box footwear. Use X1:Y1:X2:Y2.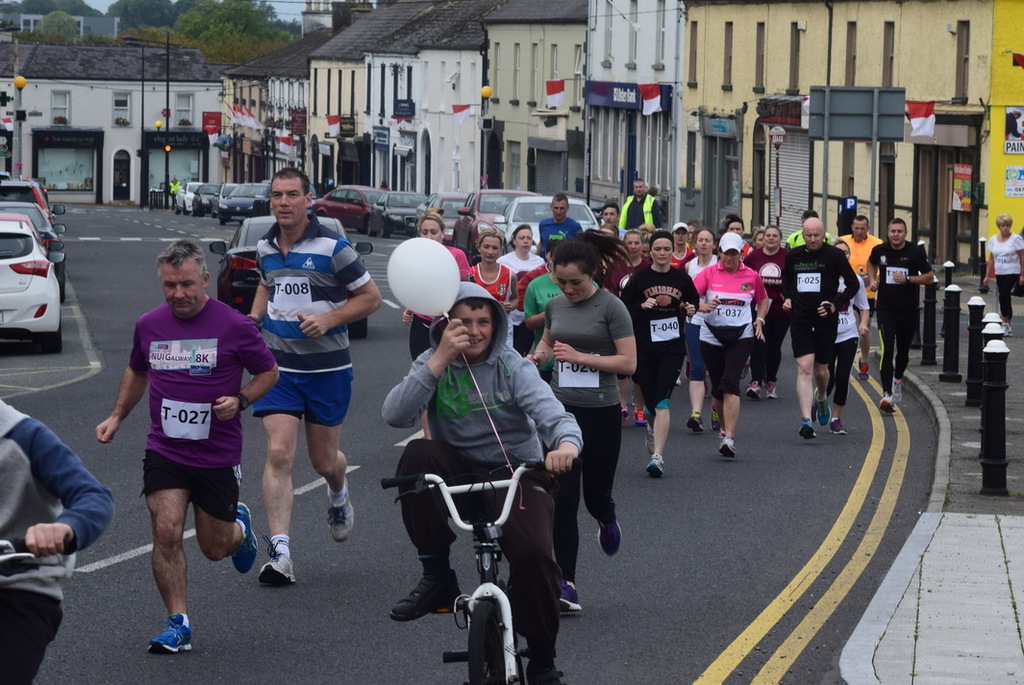
674:371:684:384.
